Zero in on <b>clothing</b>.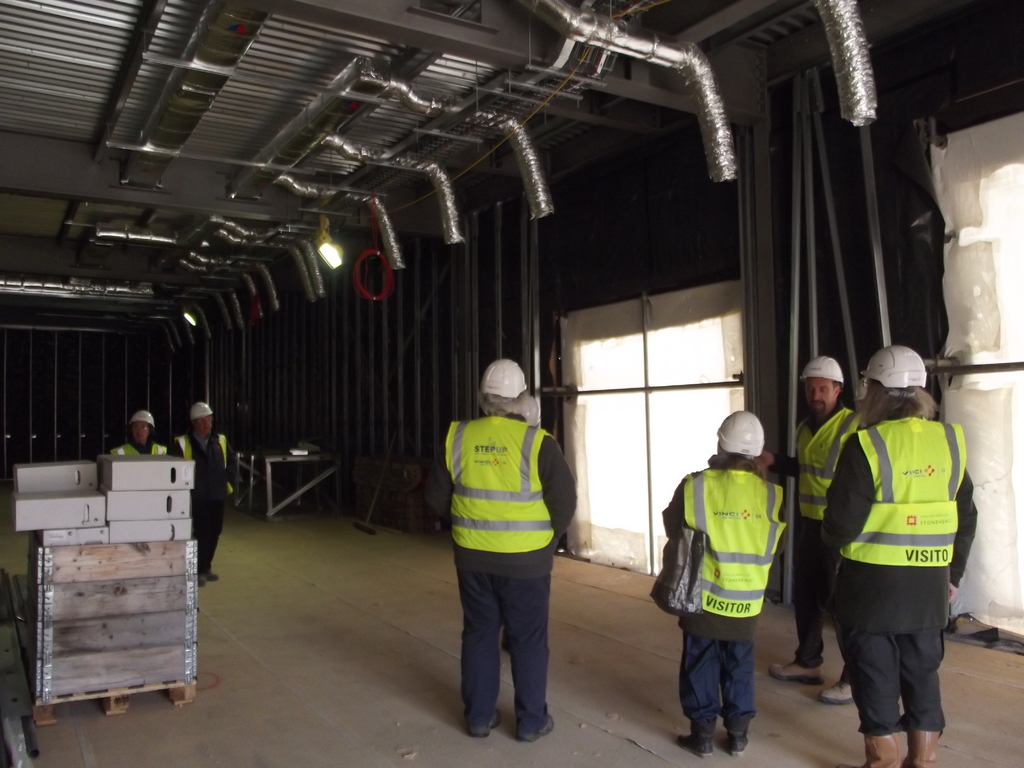
Zeroed in: BBox(777, 403, 881, 664).
